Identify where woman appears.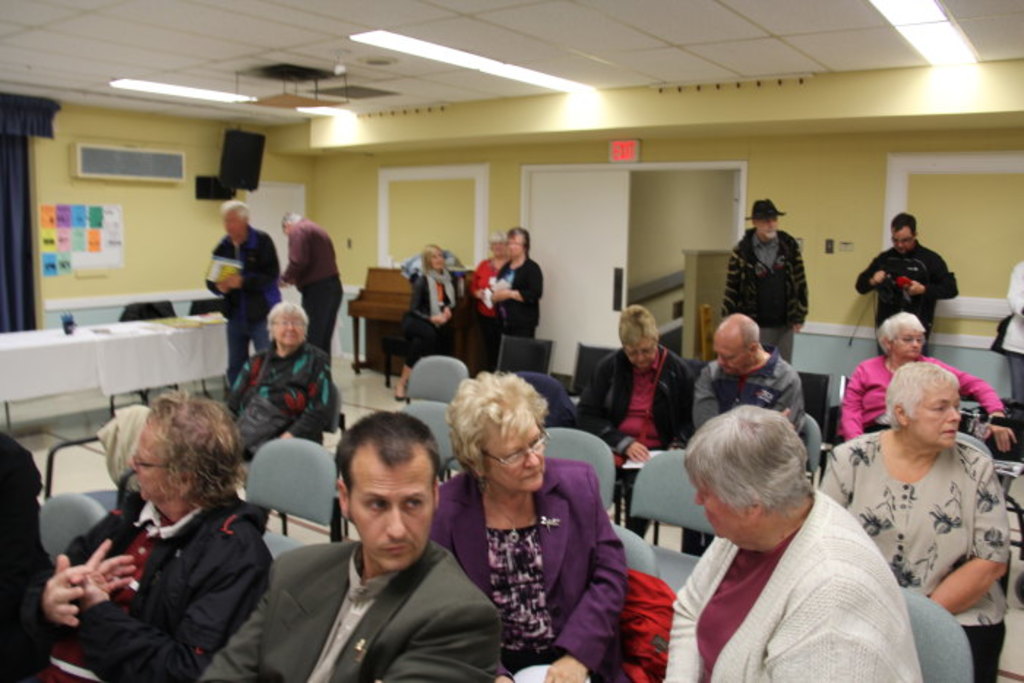
Appears at <box>218,297,341,461</box>.
